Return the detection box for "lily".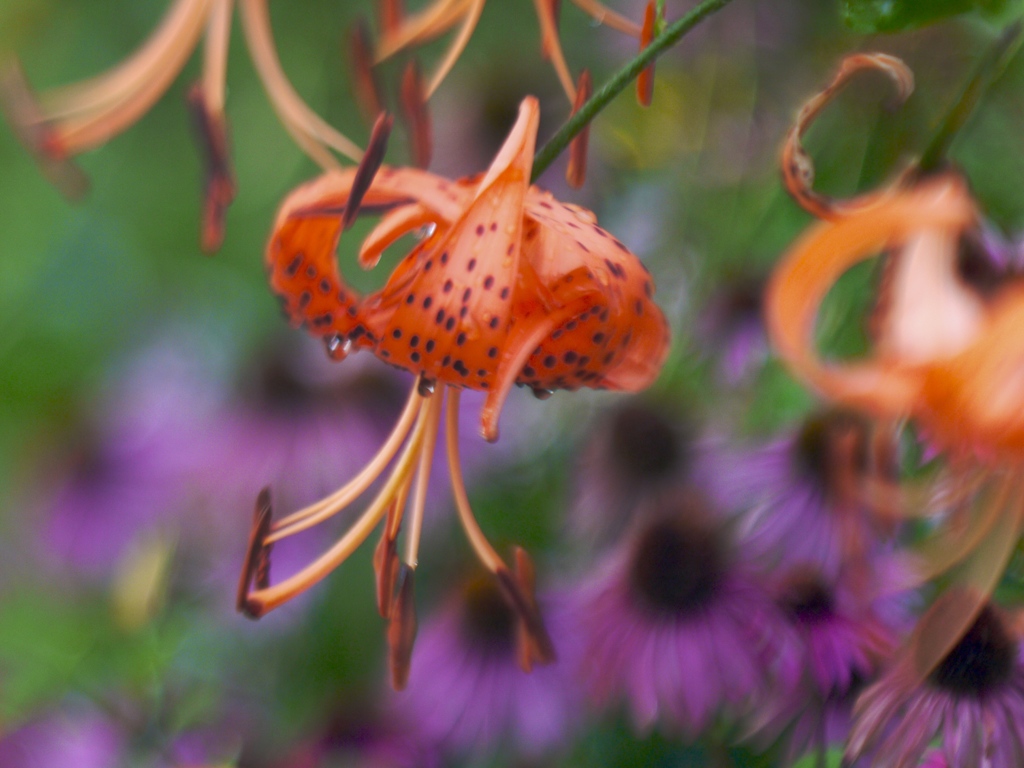
bbox=[234, 88, 673, 695].
